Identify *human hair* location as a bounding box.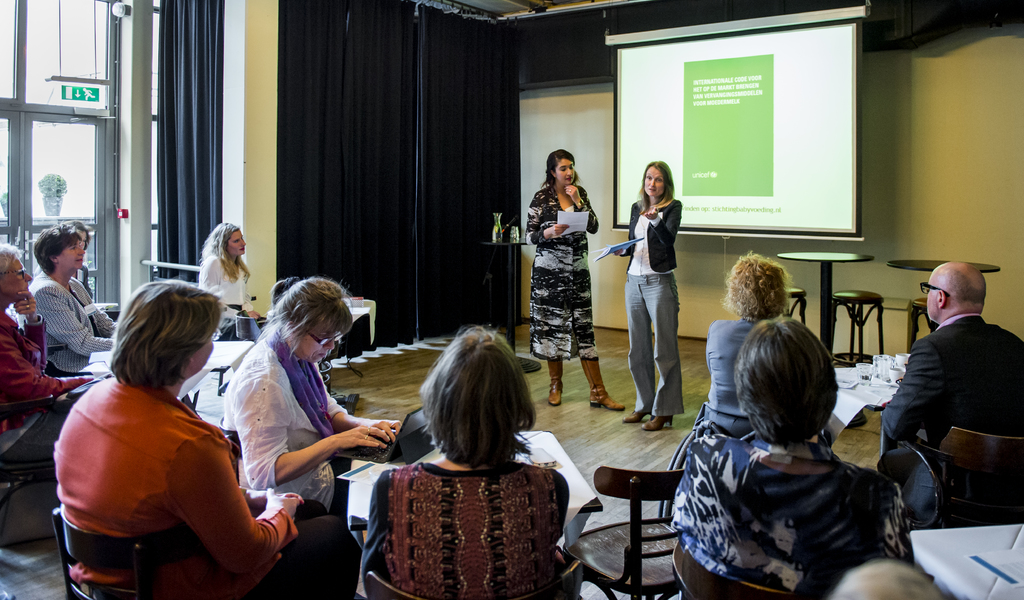
(252,276,355,362).
